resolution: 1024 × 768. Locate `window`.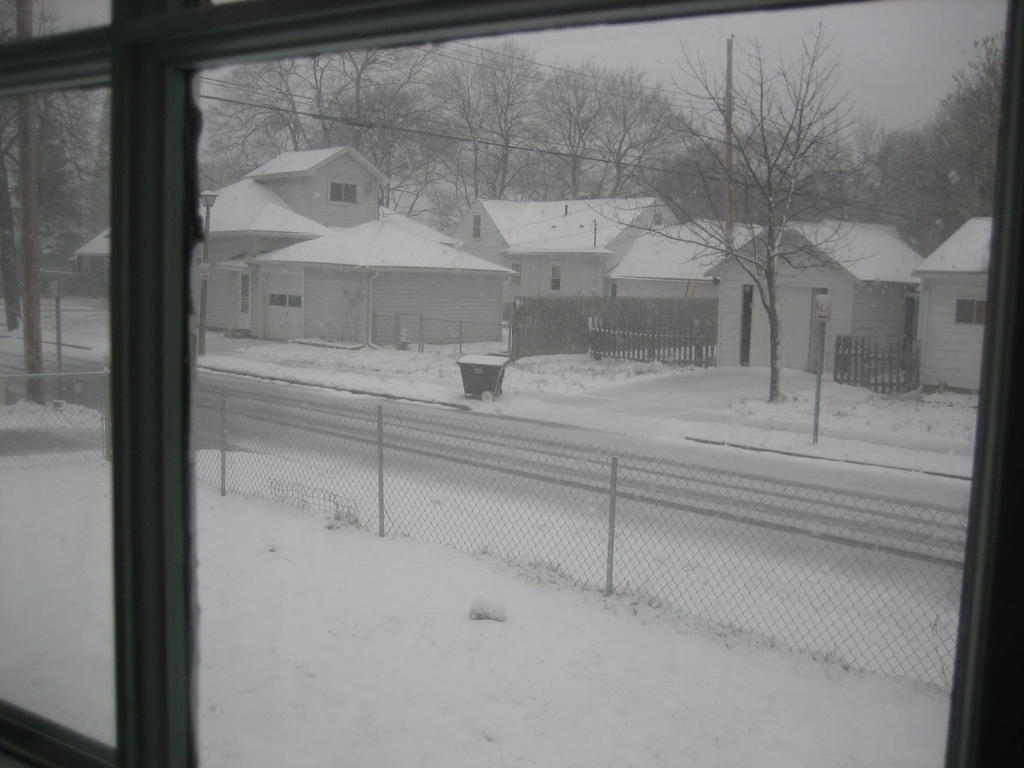
locate(953, 299, 985, 325).
